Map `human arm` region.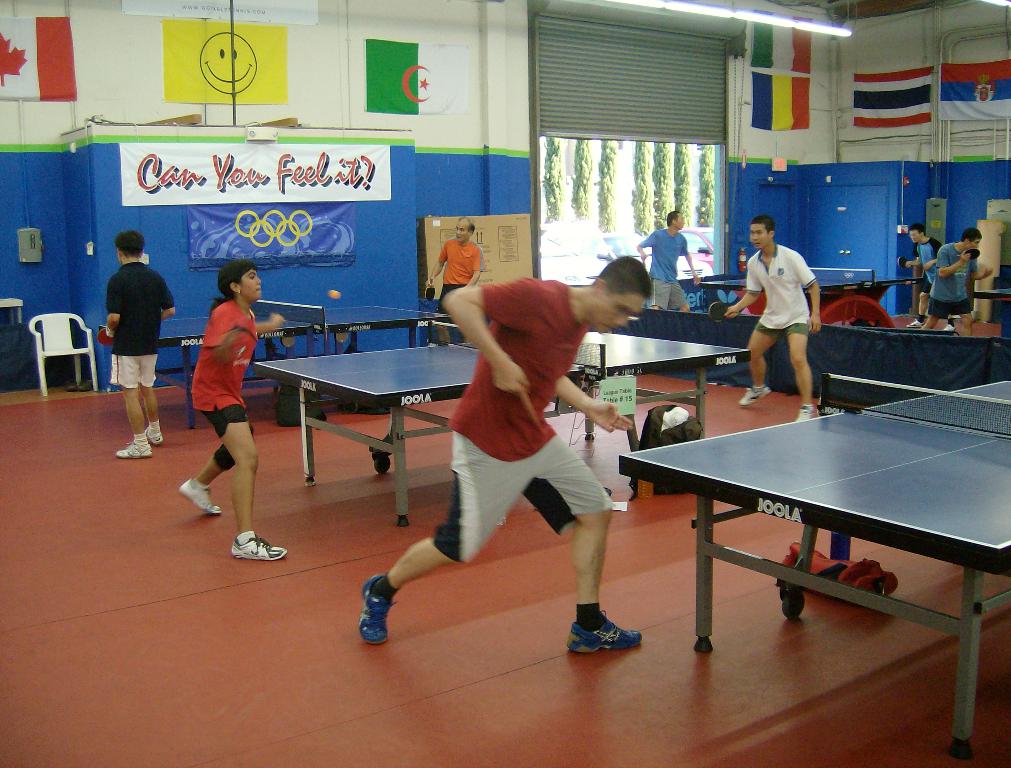
Mapped to left=449, top=288, right=536, bottom=414.
